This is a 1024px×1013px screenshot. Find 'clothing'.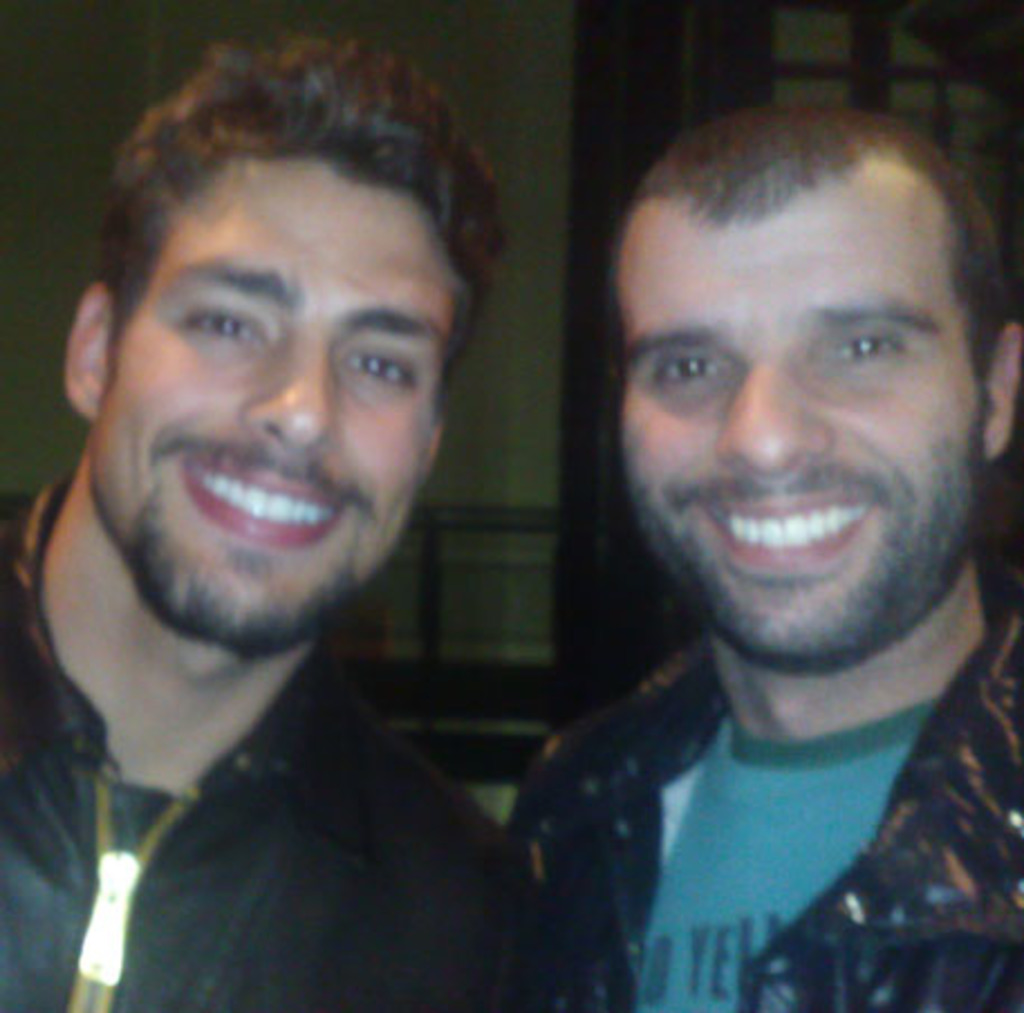
Bounding box: 0 466 509 1011.
